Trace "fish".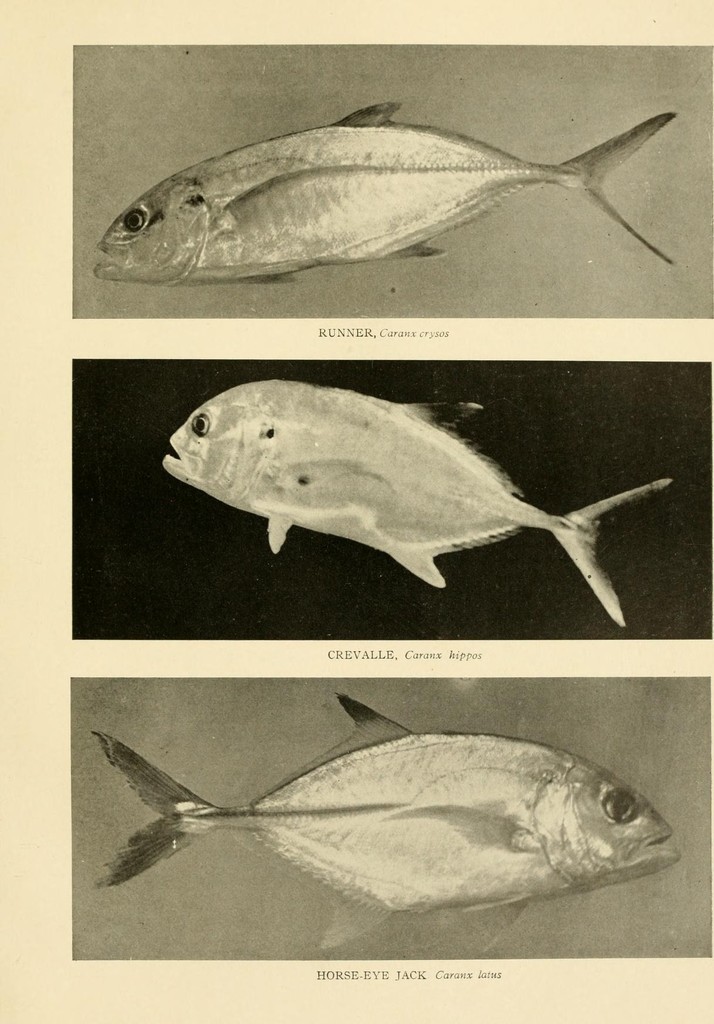
Traced to {"left": 92, "top": 688, "right": 682, "bottom": 948}.
